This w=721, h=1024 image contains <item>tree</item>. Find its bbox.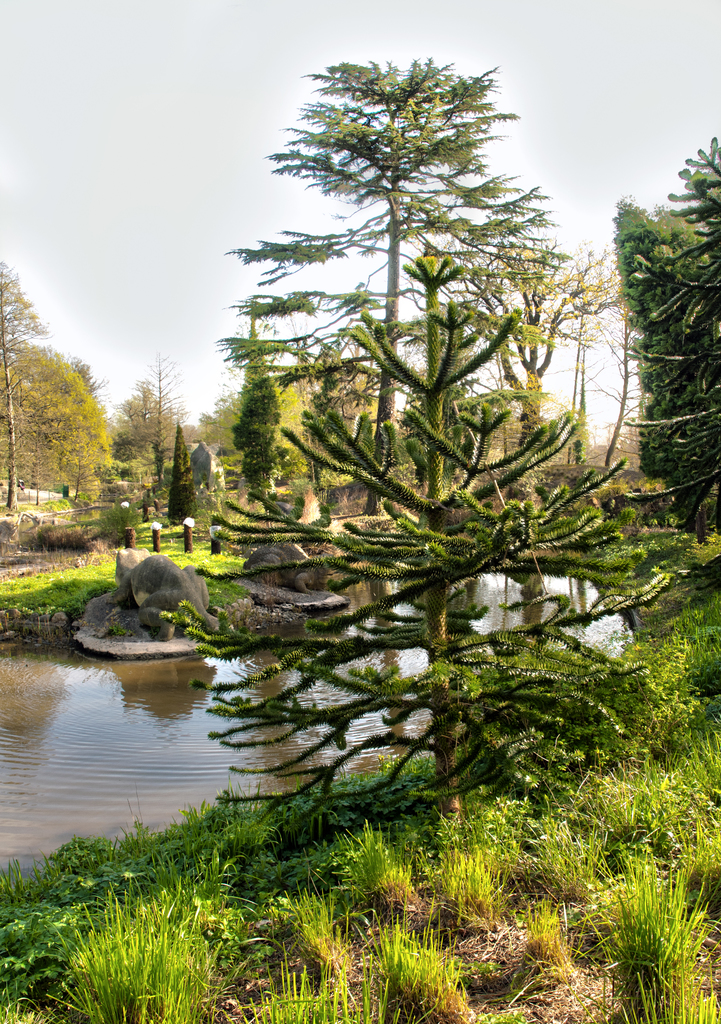
bbox=[598, 298, 633, 462].
